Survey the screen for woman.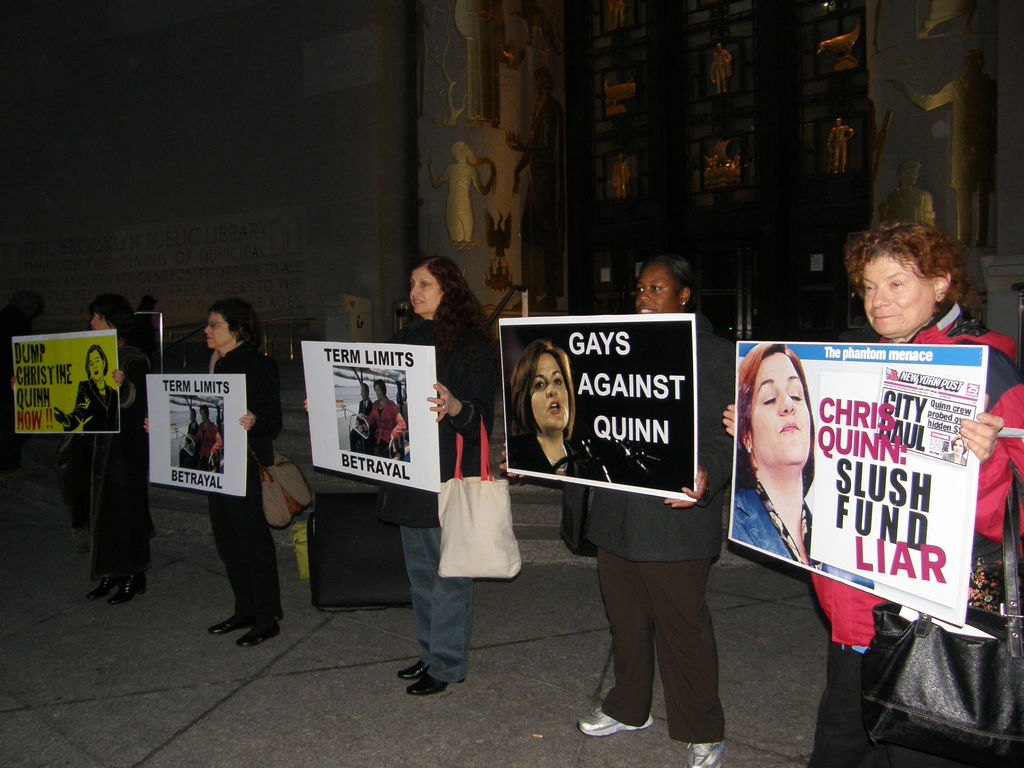
Survey found: box(377, 255, 502, 694).
